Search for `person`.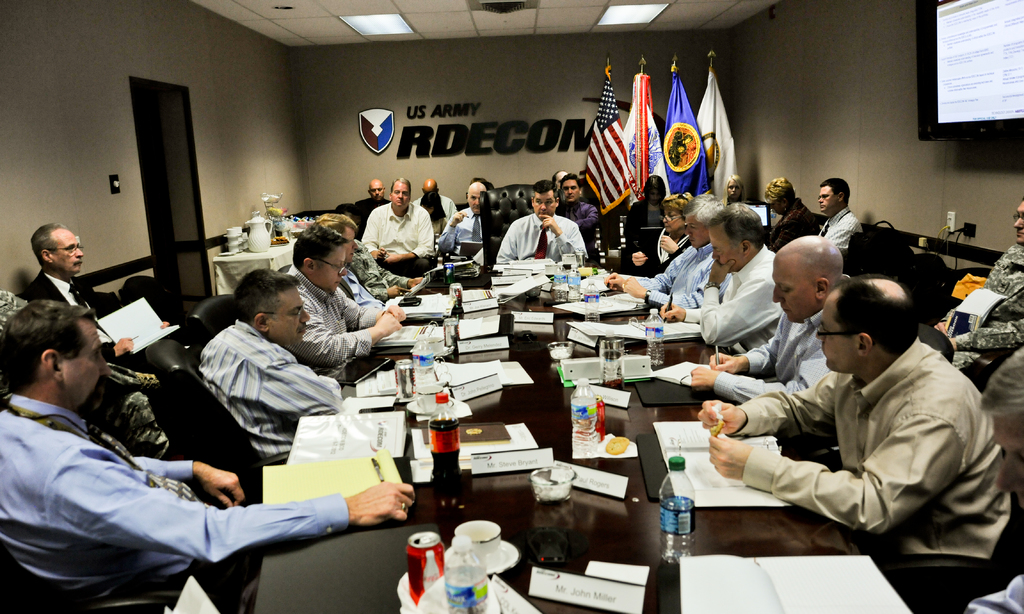
Found at <bbox>0, 298, 417, 597</bbox>.
